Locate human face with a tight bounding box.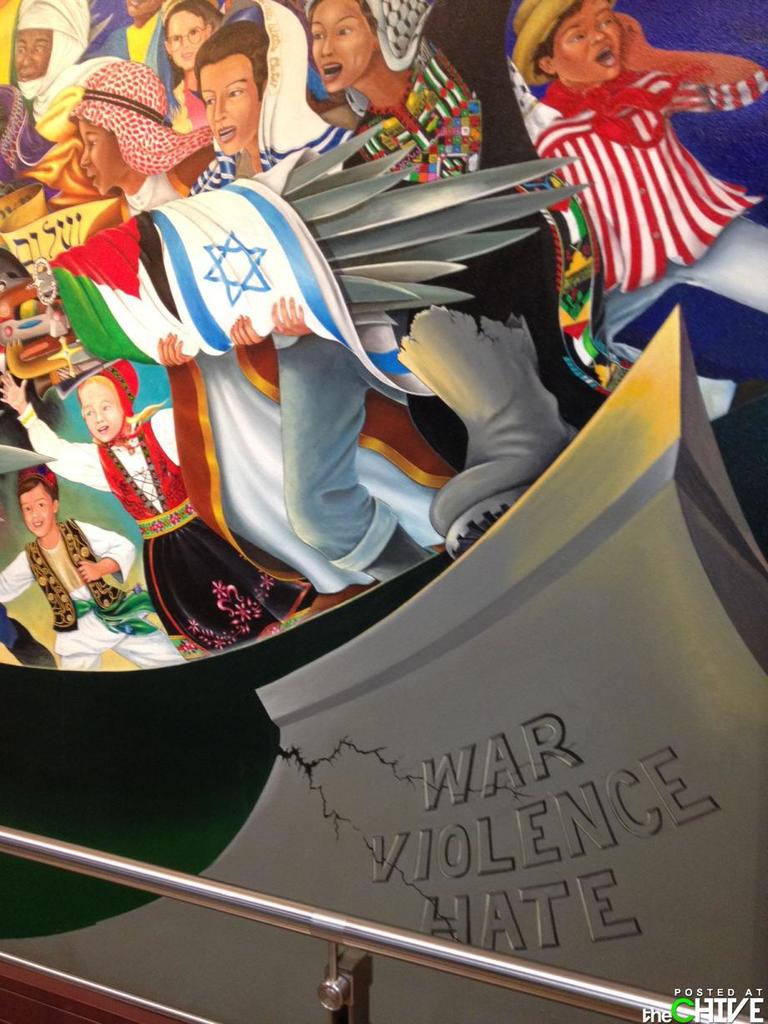
20:484:53:540.
